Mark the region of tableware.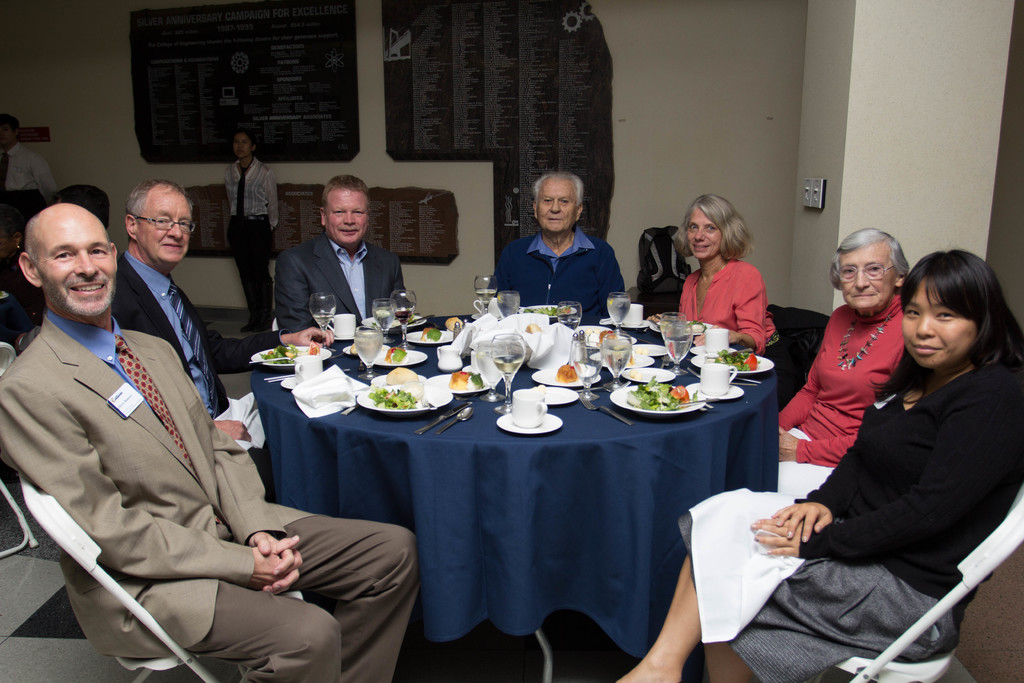
Region: (499,390,566,434).
